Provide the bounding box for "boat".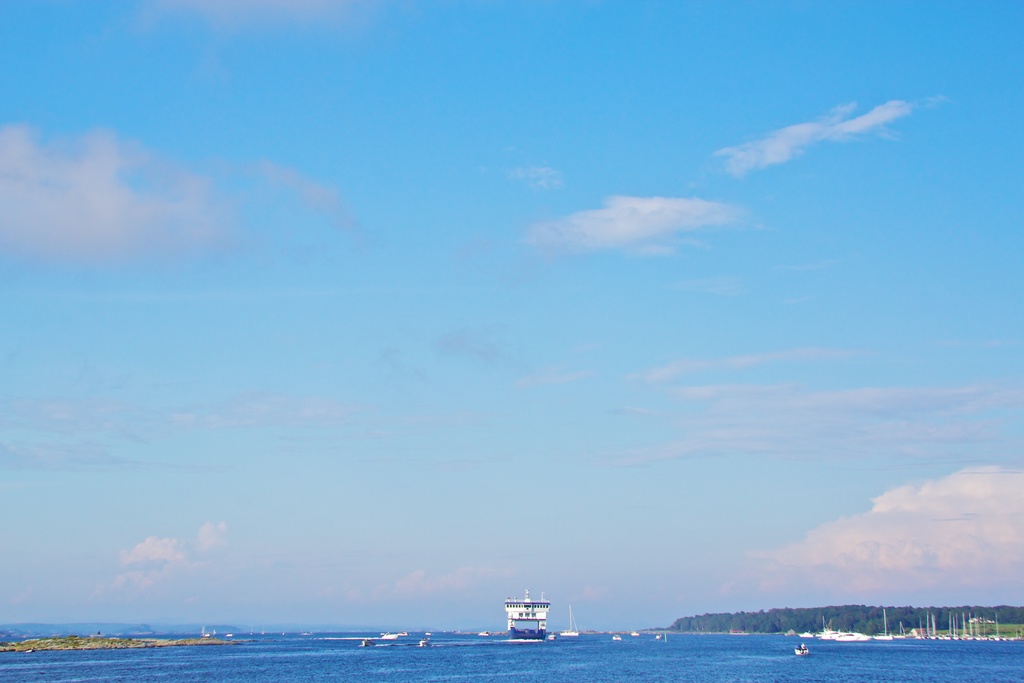
(628, 627, 641, 642).
